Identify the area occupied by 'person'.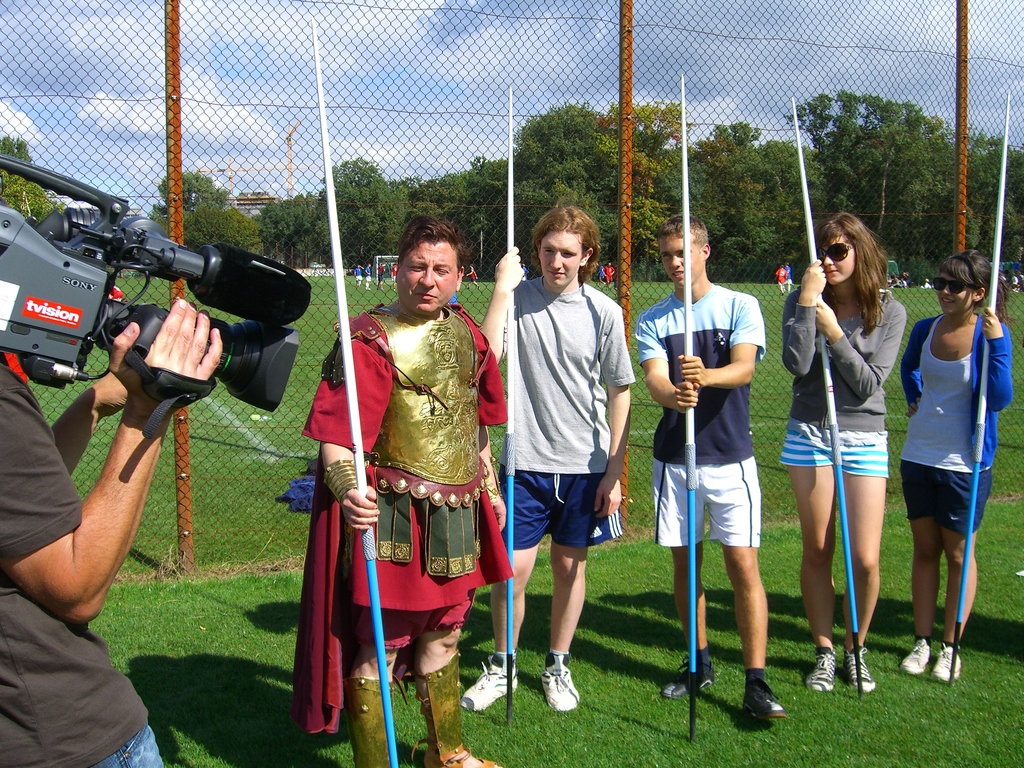
Area: (left=774, top=209, right=906, bottom=701).
